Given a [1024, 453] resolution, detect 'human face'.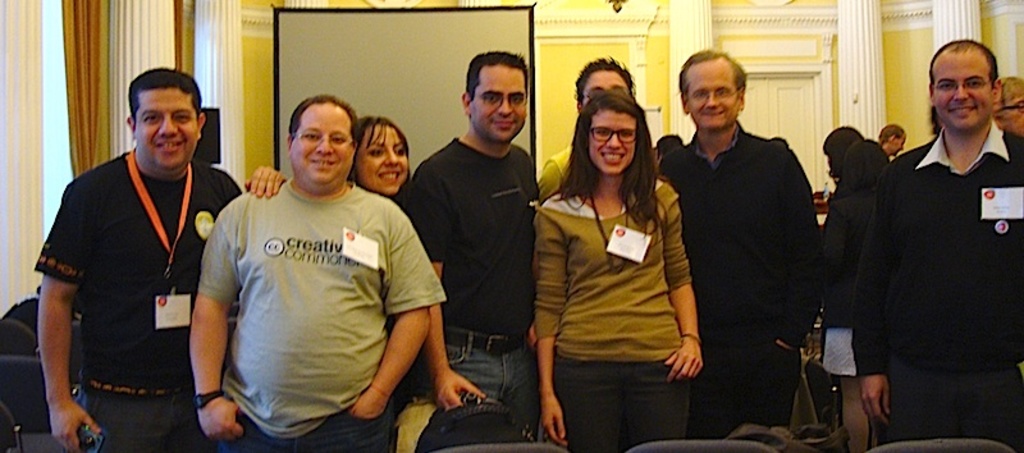
355 118 412 191.
